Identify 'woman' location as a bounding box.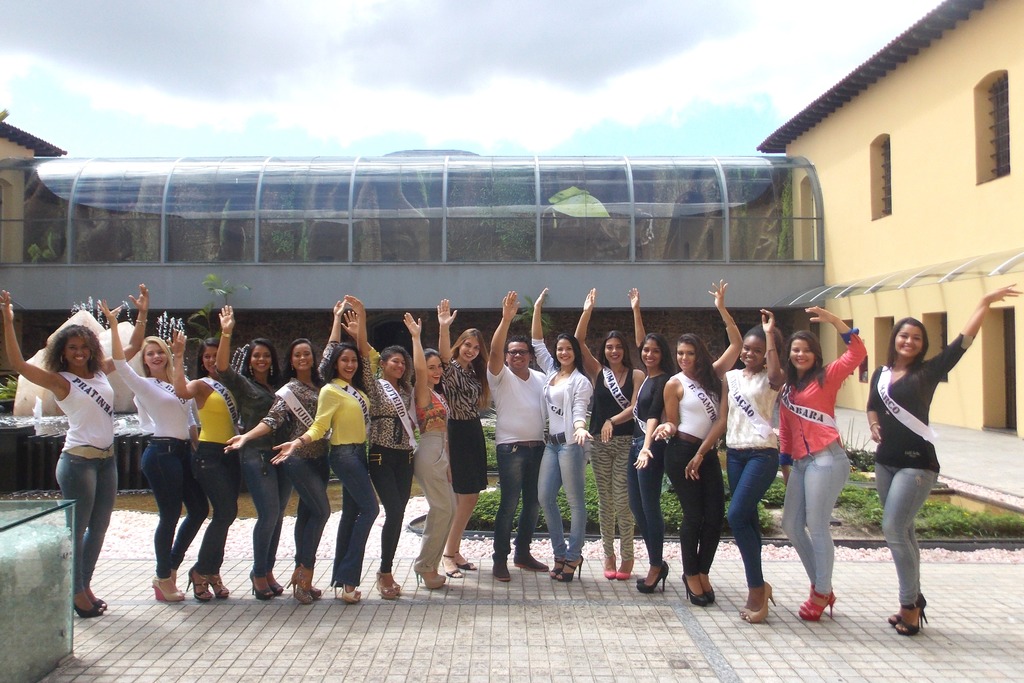
863:296:977:630.
